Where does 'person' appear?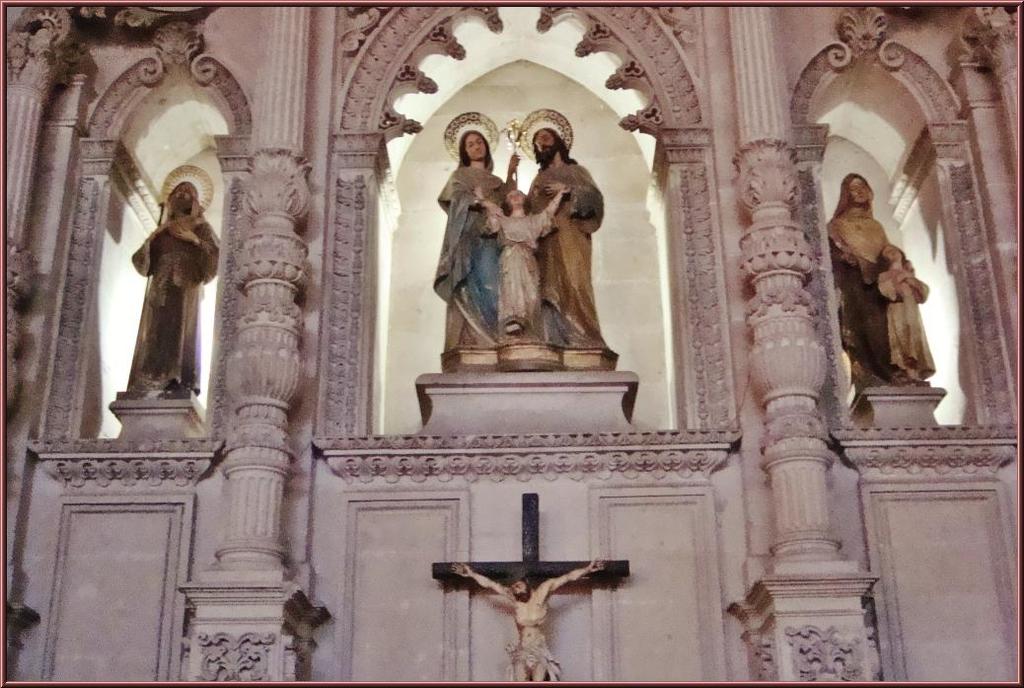
Appears at [left=823, top=177, right=890, bottom=389].
